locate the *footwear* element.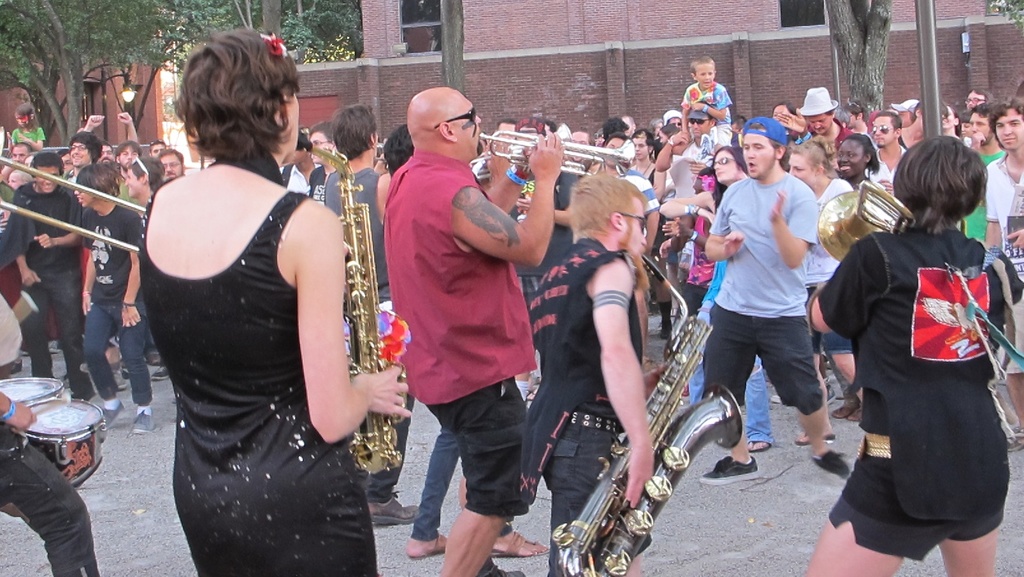
Element bbox: box(148, 366, 171, 378).
